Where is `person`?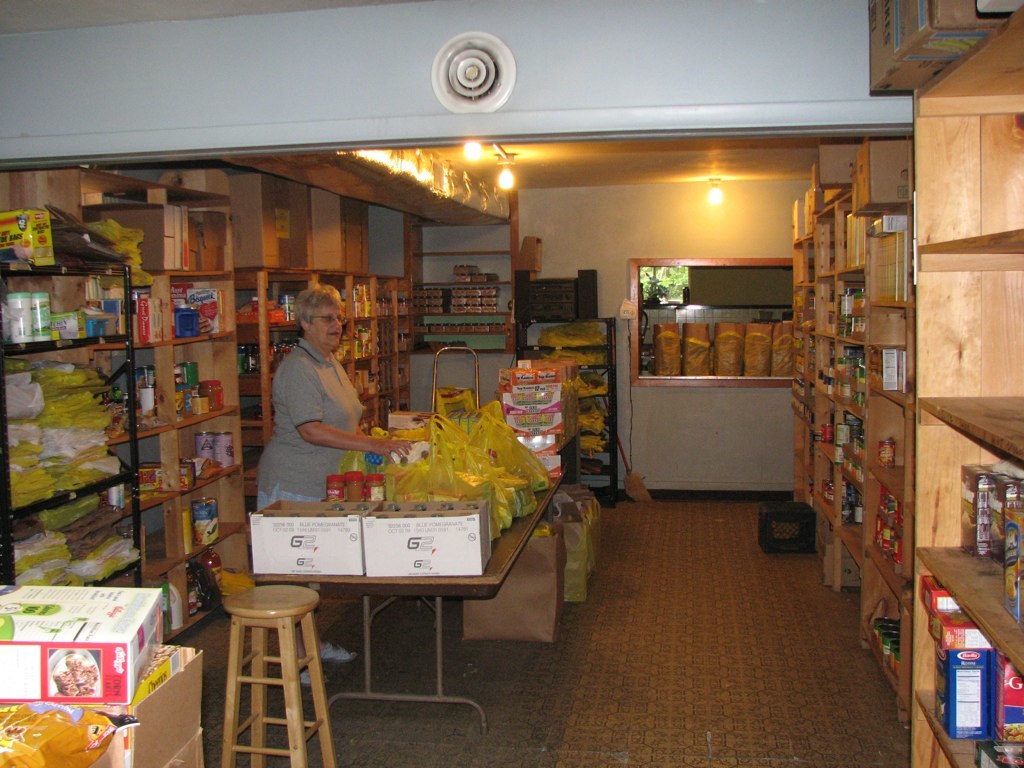
(x1=256, y1=282, x2=412, y2=688).
